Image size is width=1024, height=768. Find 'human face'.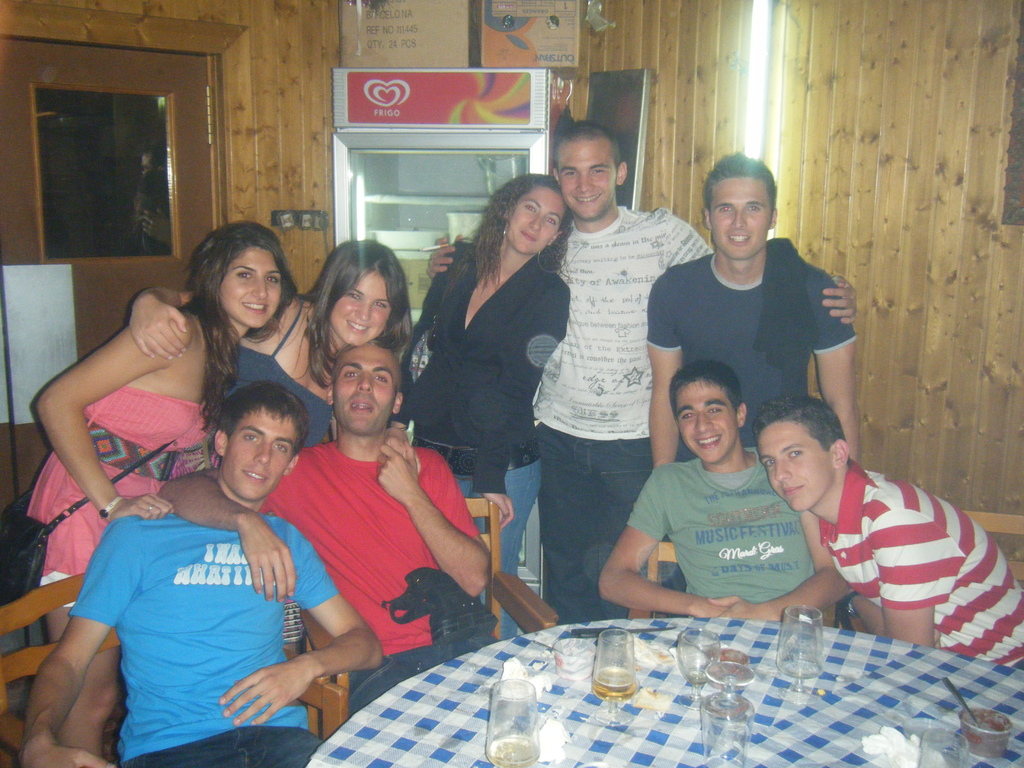
x1=507 y1=187 x2=566 y2=252.
